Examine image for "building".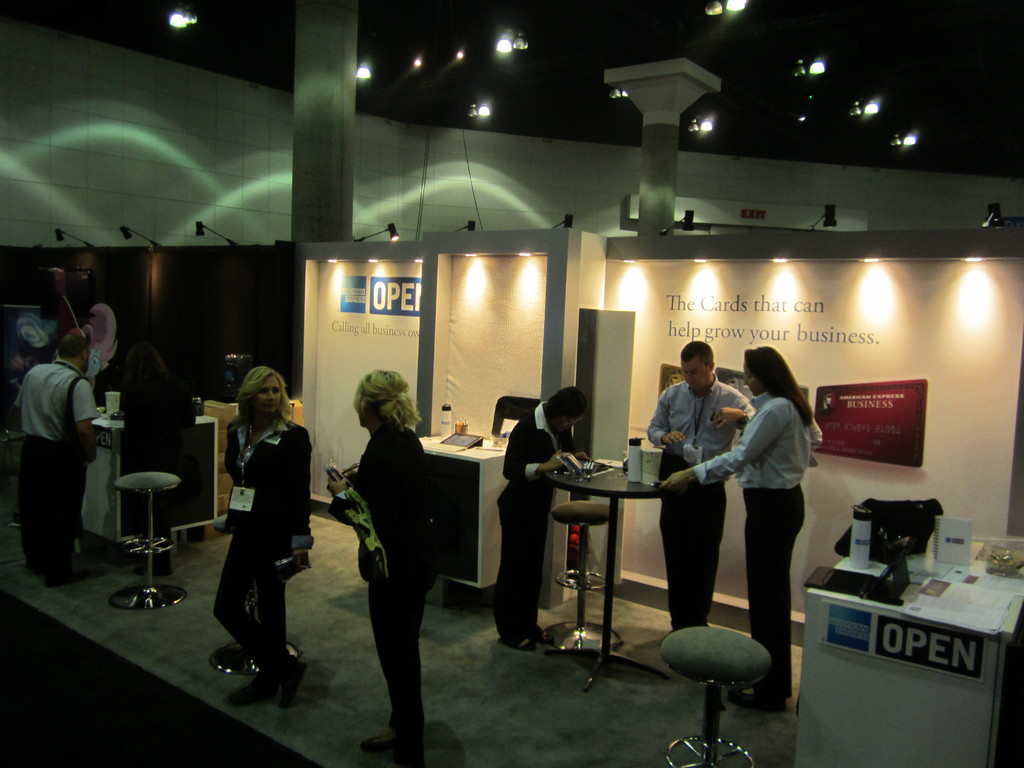
Examination result: bbox=(0, 0, 1023, 767).
